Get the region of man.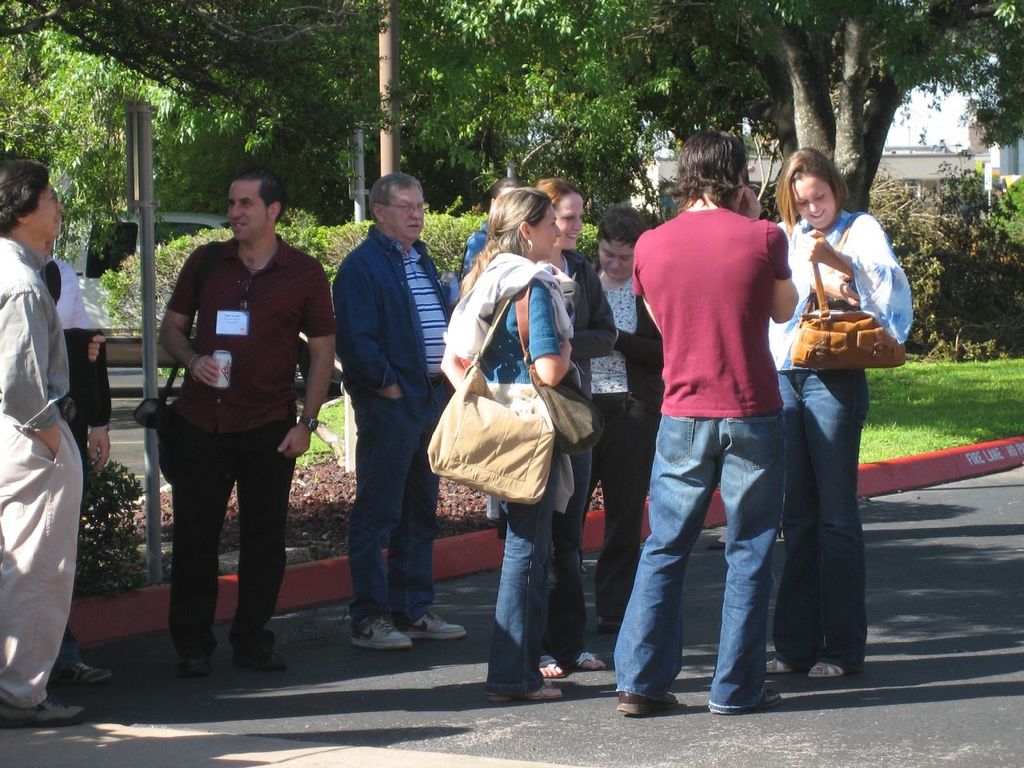
bbox=[130, 174, 326, 667].
